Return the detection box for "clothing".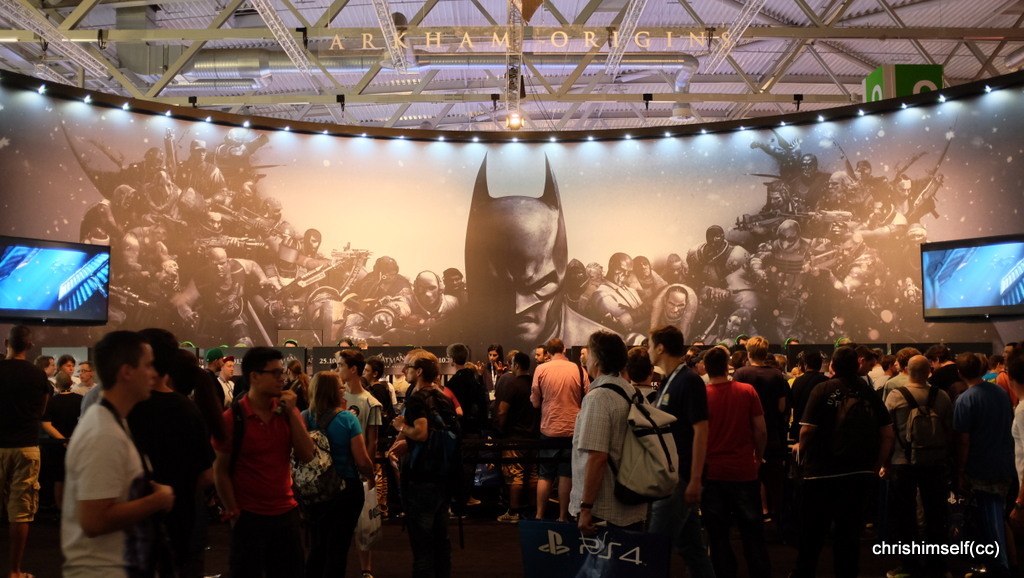
bbox=[529, 352, 588, 475].
